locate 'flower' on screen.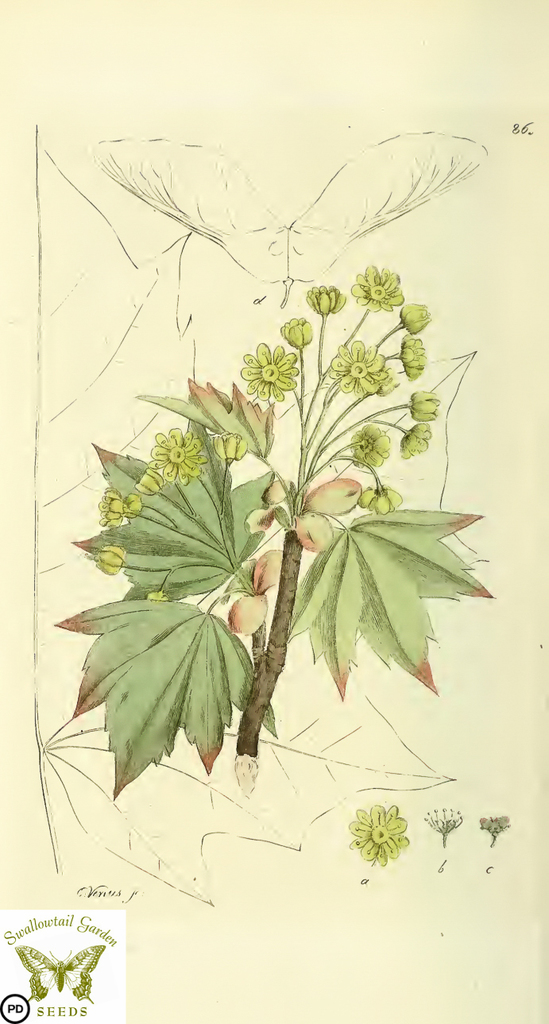
On screen at bbox=[398, 334, 433, 376].
